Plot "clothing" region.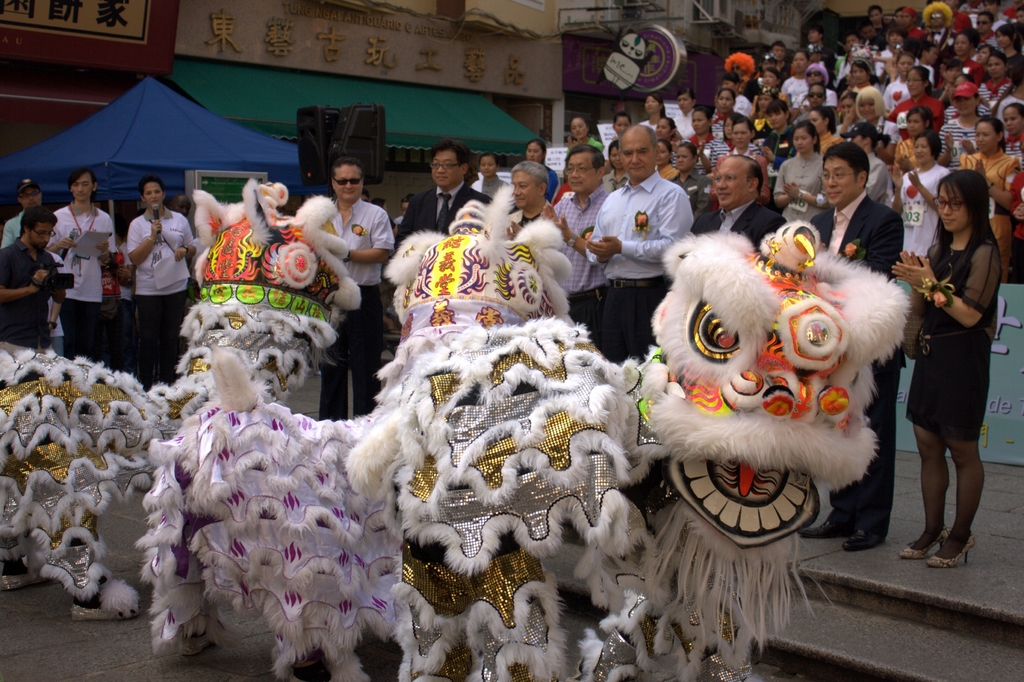
Plotted at Rect(395, 214, 404, 227).
